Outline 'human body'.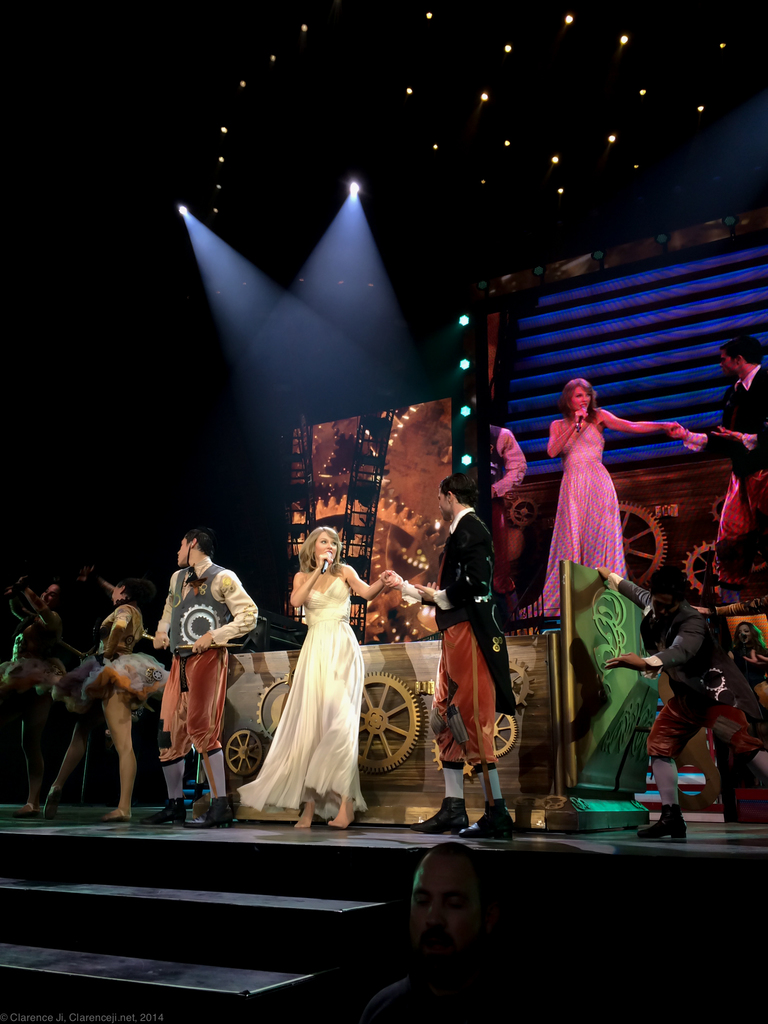
Outline: 79:566:177:818.
